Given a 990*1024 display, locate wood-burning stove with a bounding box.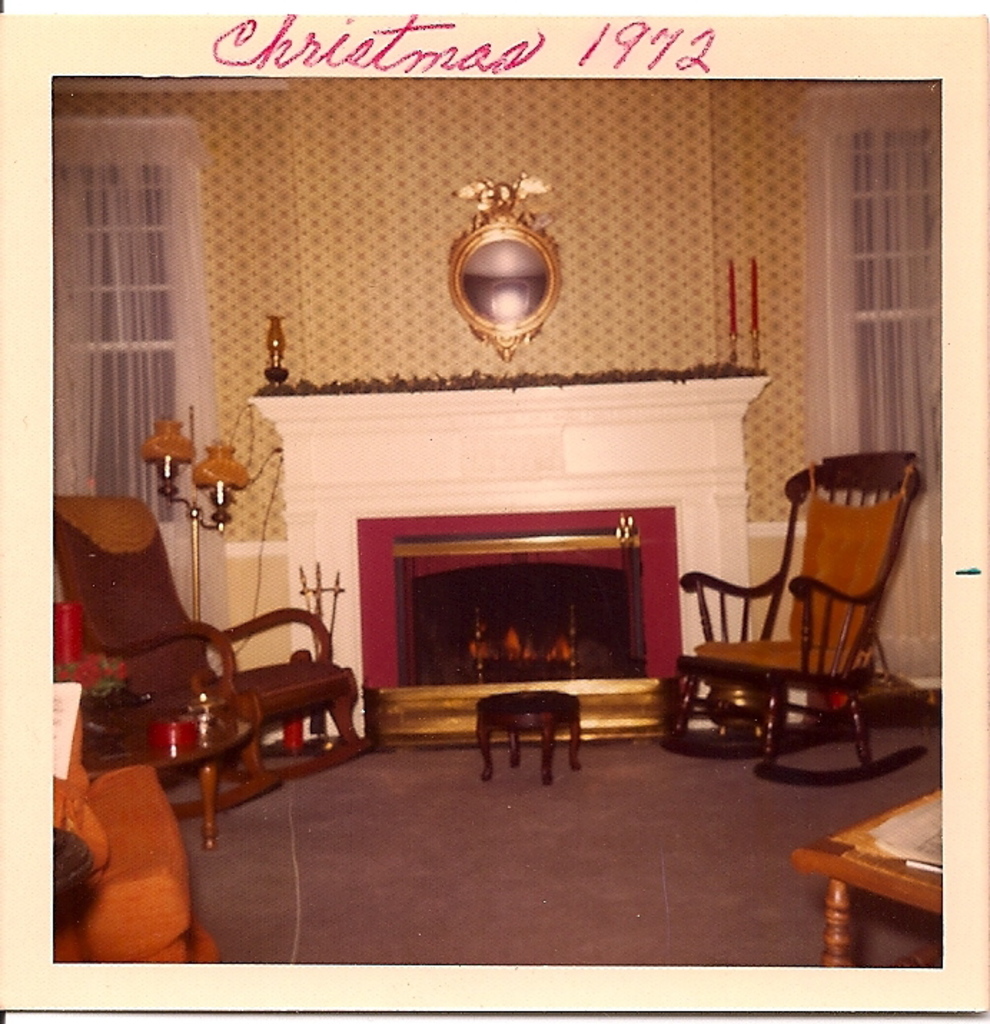
Located: pyautogui.locateOnScreen(353, 503, 687, 748).
